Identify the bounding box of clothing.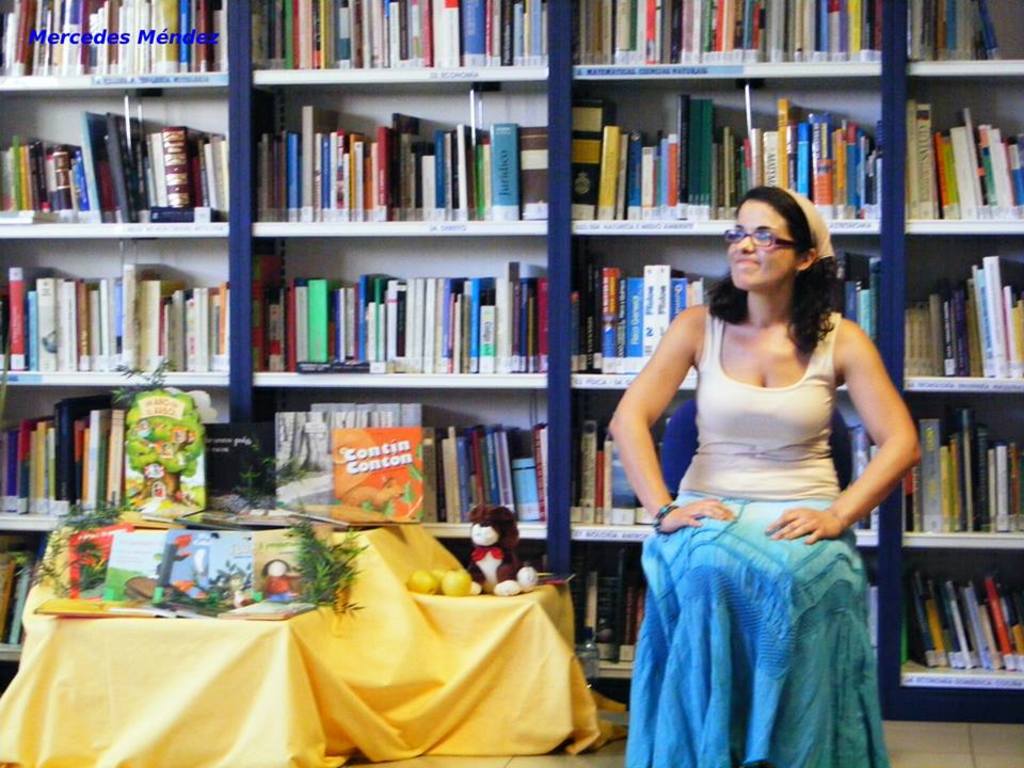
bbox=[626, 262, 908, 724].
